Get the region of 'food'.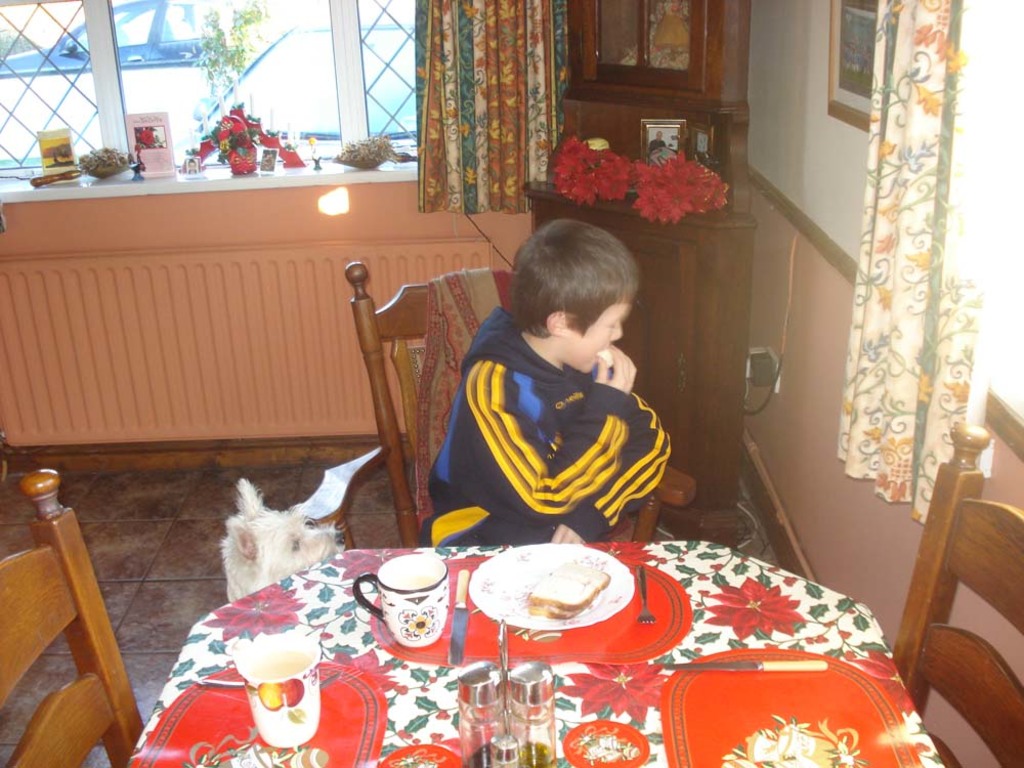
<box>524,558,613,615</box>.
